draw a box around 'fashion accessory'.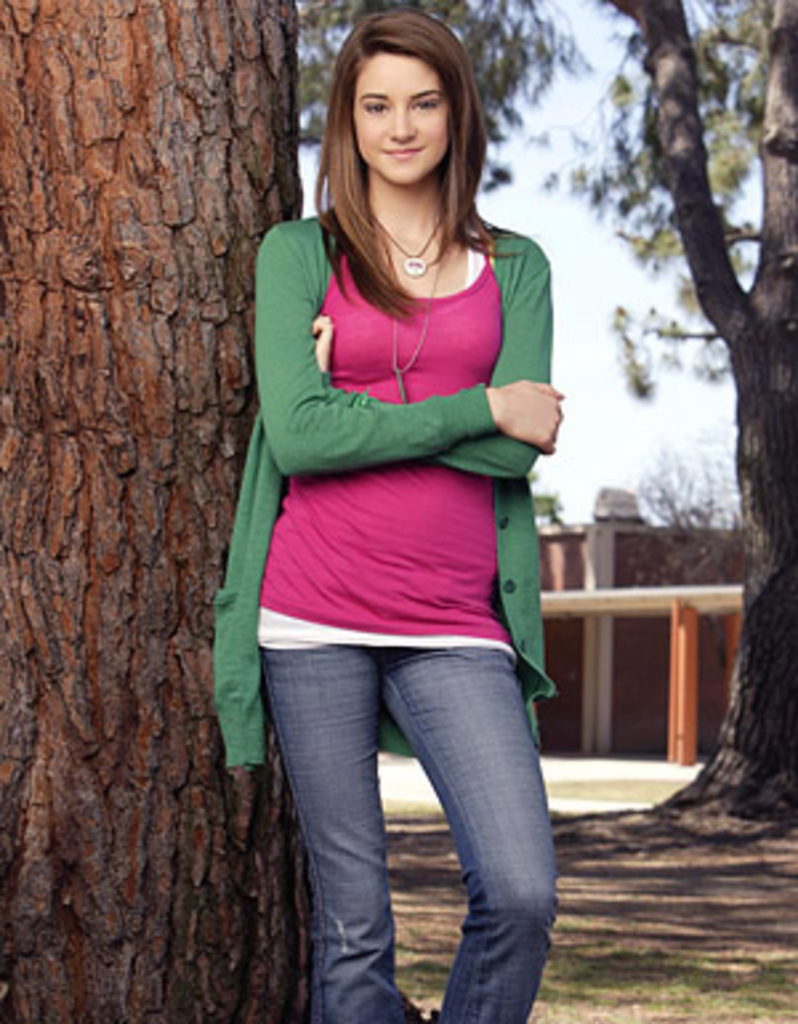
detection(378, 239, 452, 404).
